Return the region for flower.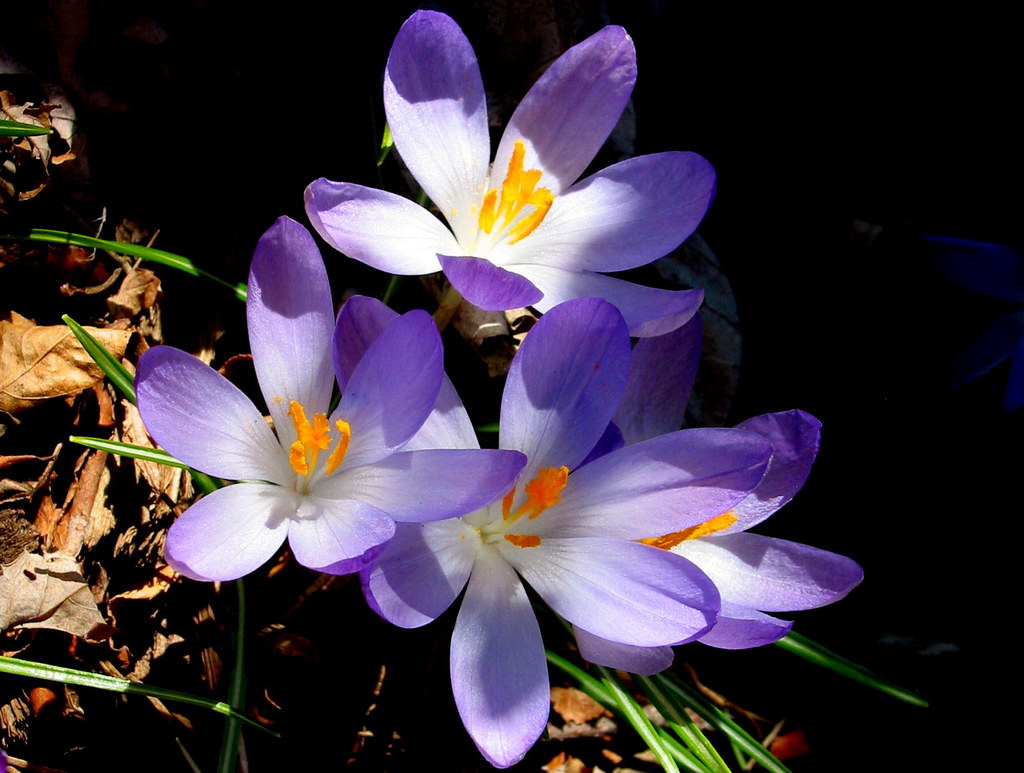
left=133, top=216, right=524, bottom=588.
